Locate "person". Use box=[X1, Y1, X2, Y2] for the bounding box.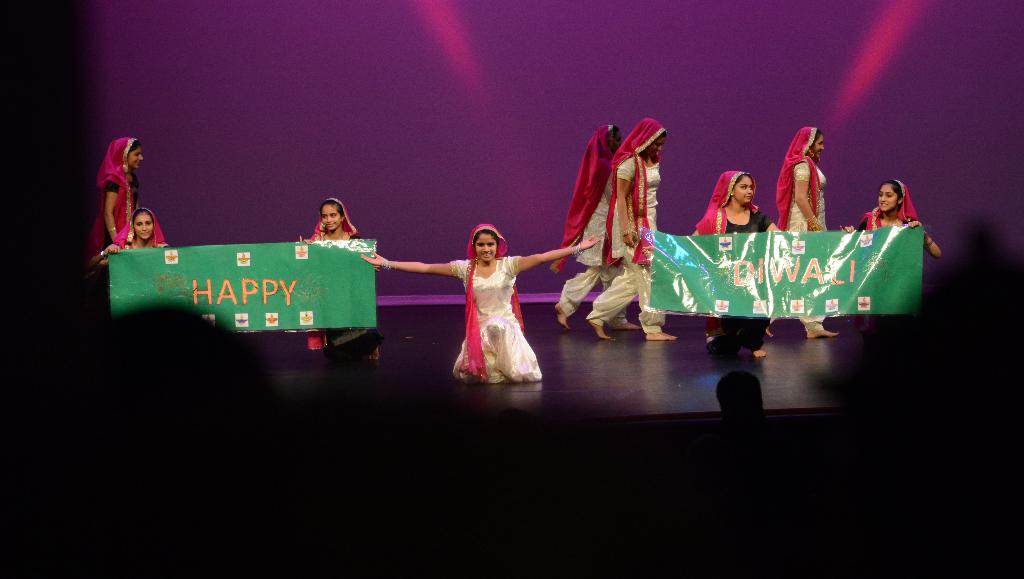
box=[364, 225, 600, 389].
